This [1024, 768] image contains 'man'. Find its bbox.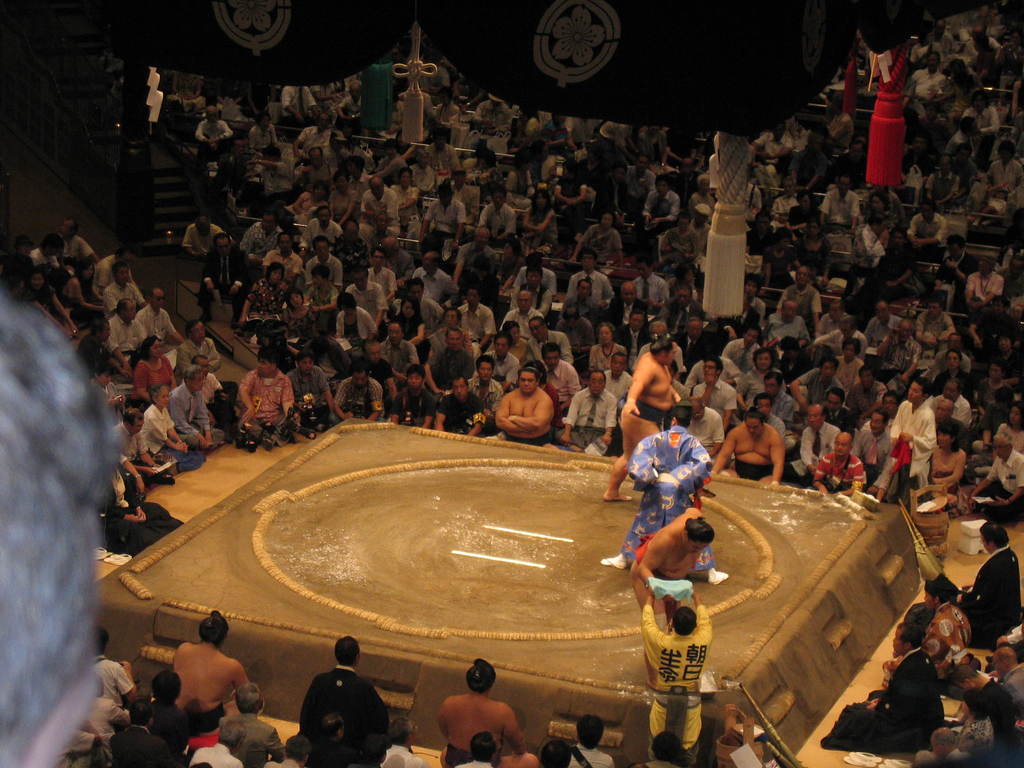
(x1=813, y1=433, x2=863, y2=497).
